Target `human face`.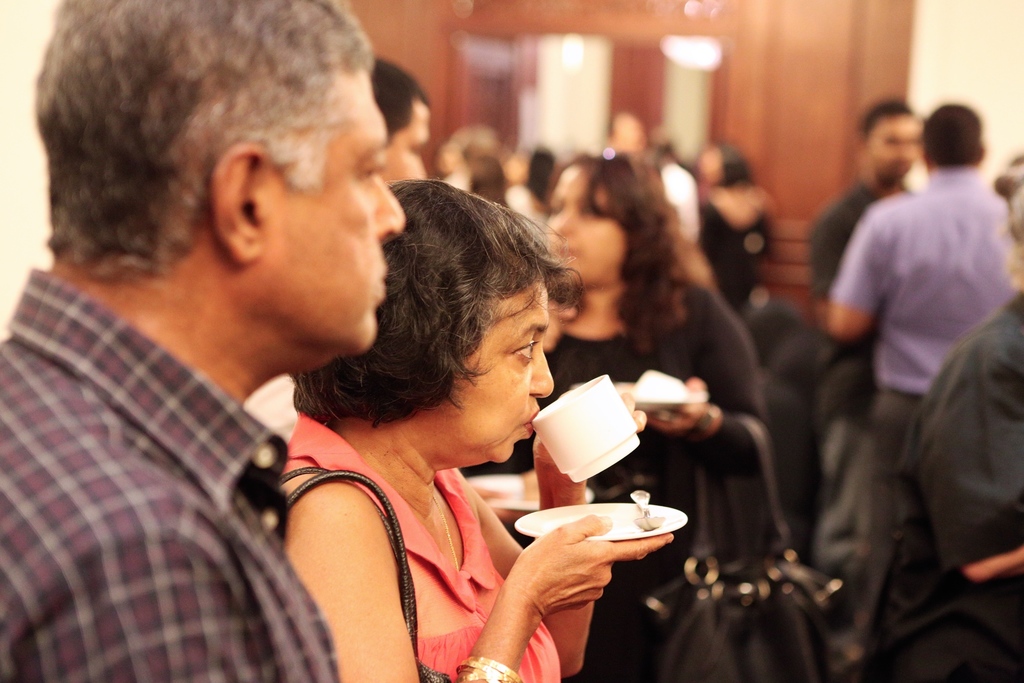
Target region: bbox=[270, 74, 406, 354].
